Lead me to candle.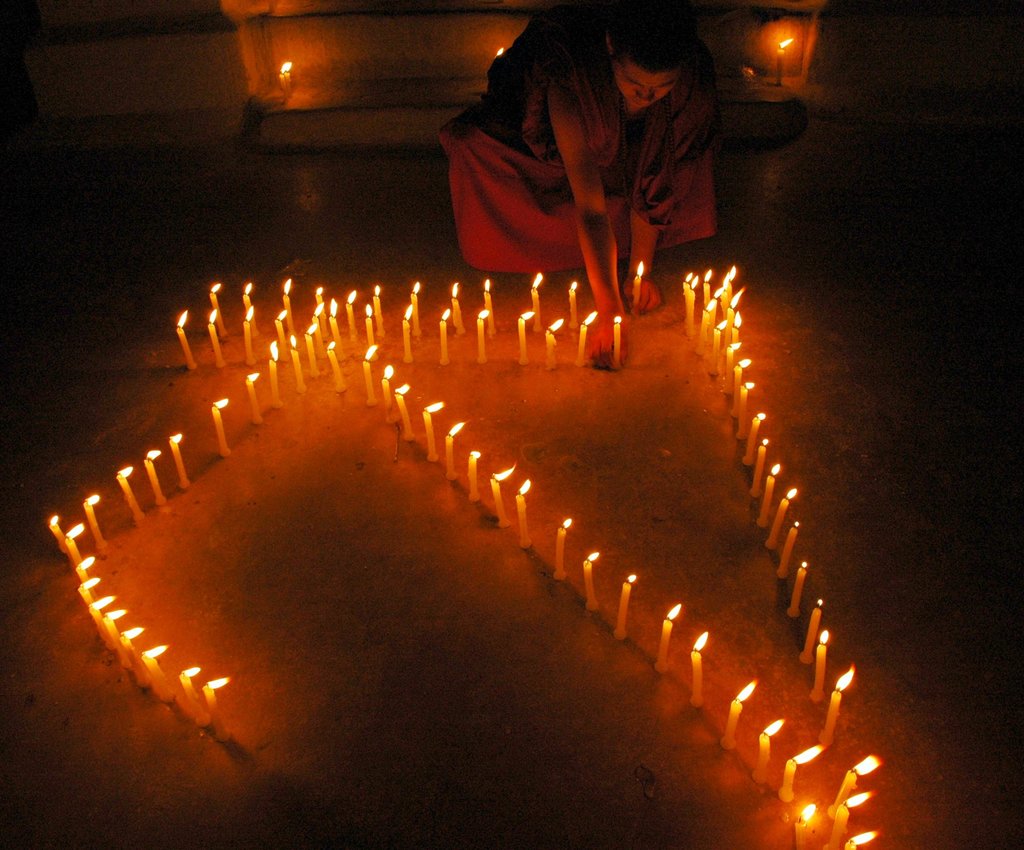
Lead to bbox=[745, 408, 768, 467].
